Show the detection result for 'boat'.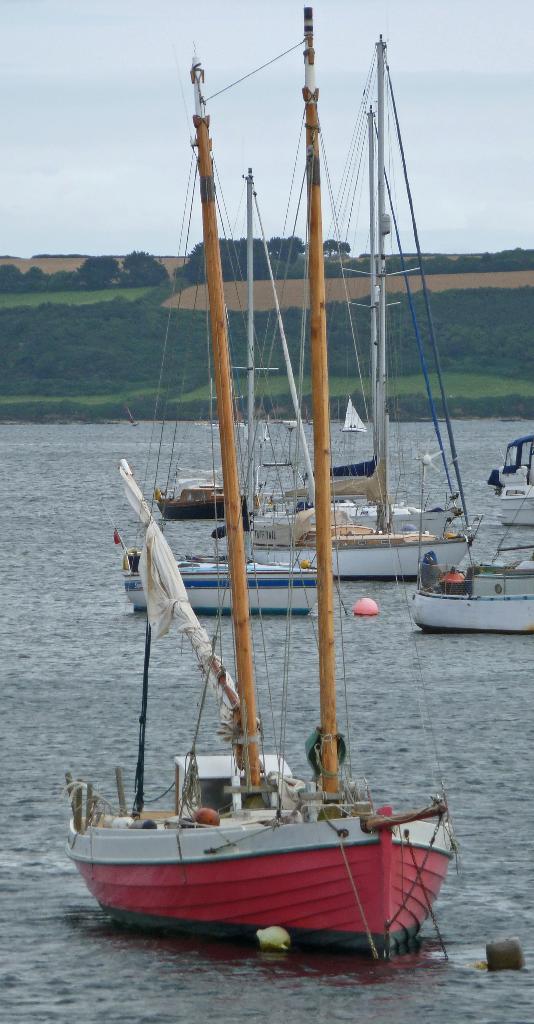
x1=340, y1=397, x2=373, y2=435.
